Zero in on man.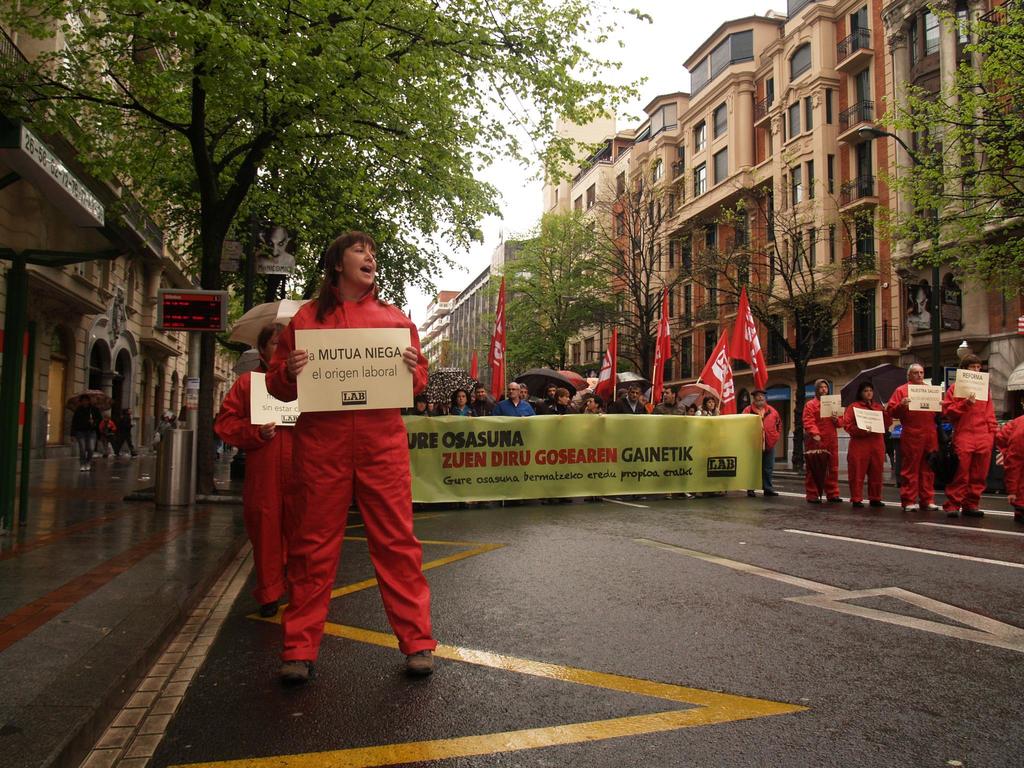
Zeroed in: (x1=657, y1=387, x2=690, y2=414).
